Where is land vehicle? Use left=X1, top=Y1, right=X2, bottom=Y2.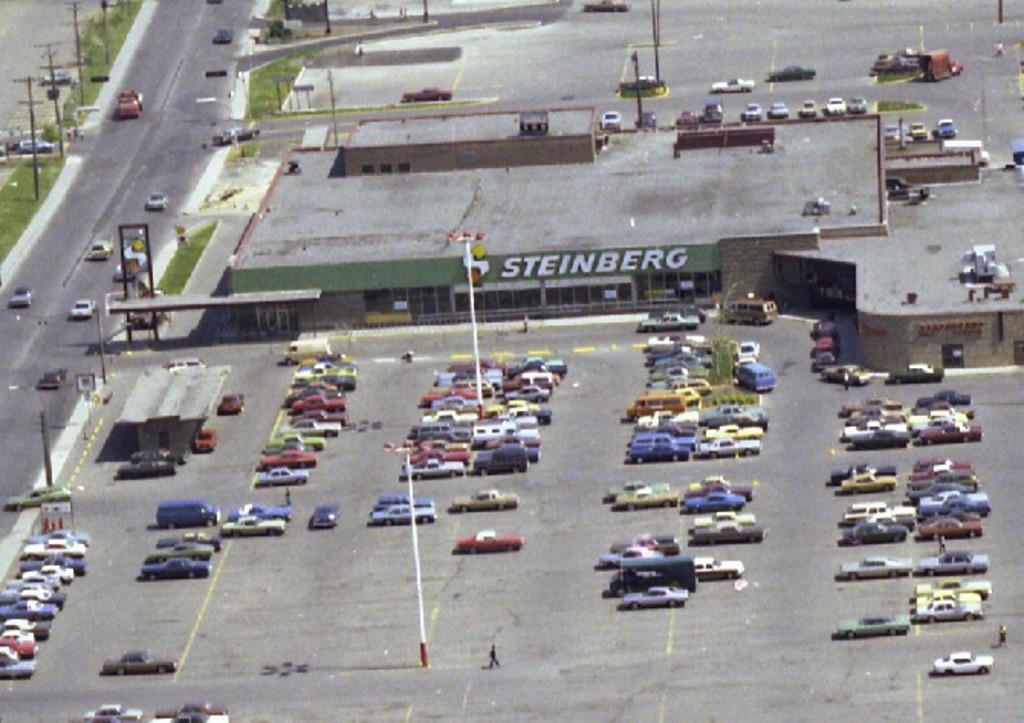
left=857, top=511, right=915, bottom=533.
